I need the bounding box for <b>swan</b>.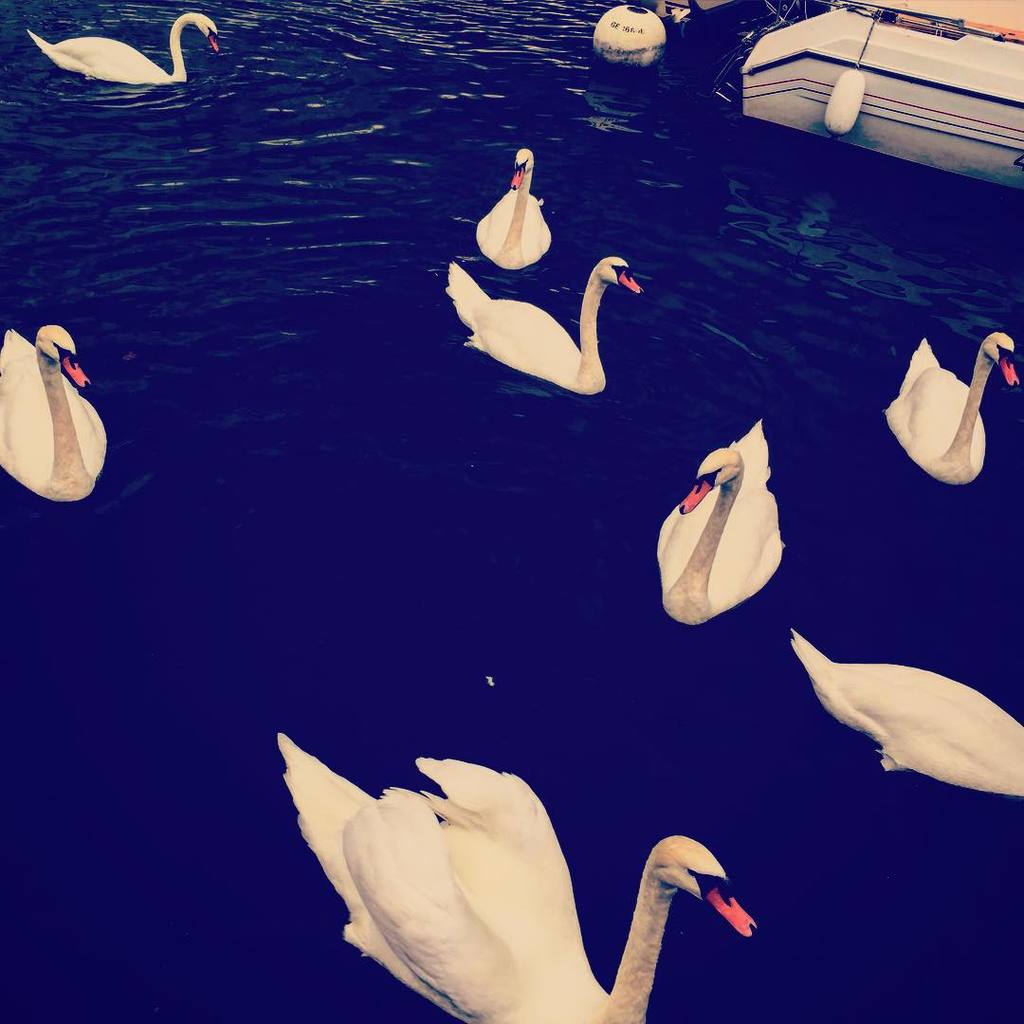
Here it is: {"left": 278, "top": 725, "right": 758, "bottom": 1021}.
